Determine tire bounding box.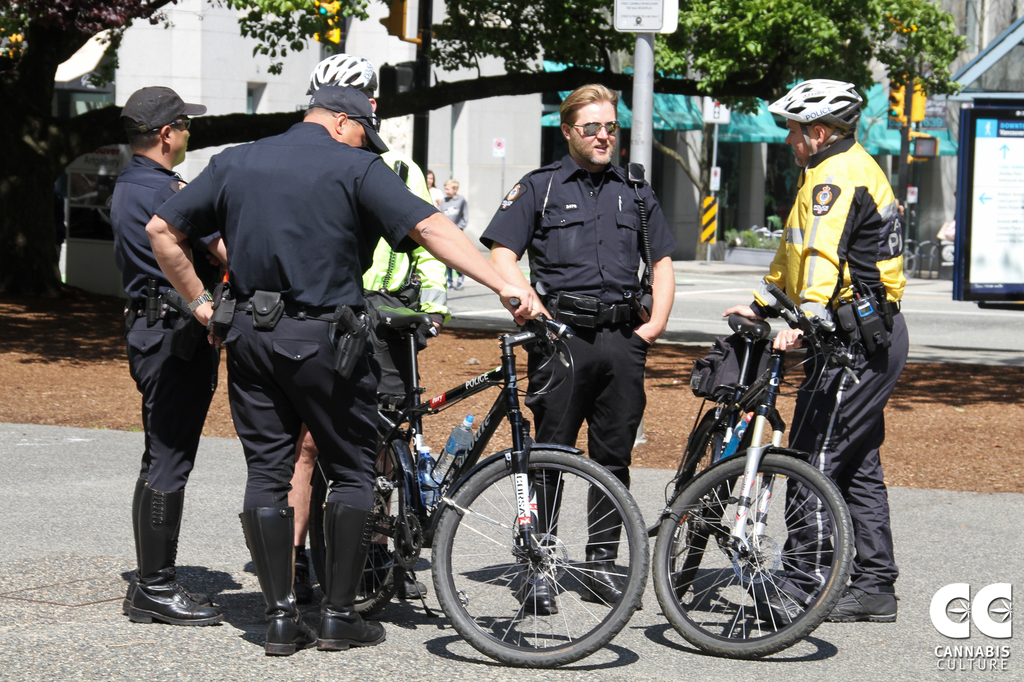
Determined: crop(431, 450, 651, 663).
